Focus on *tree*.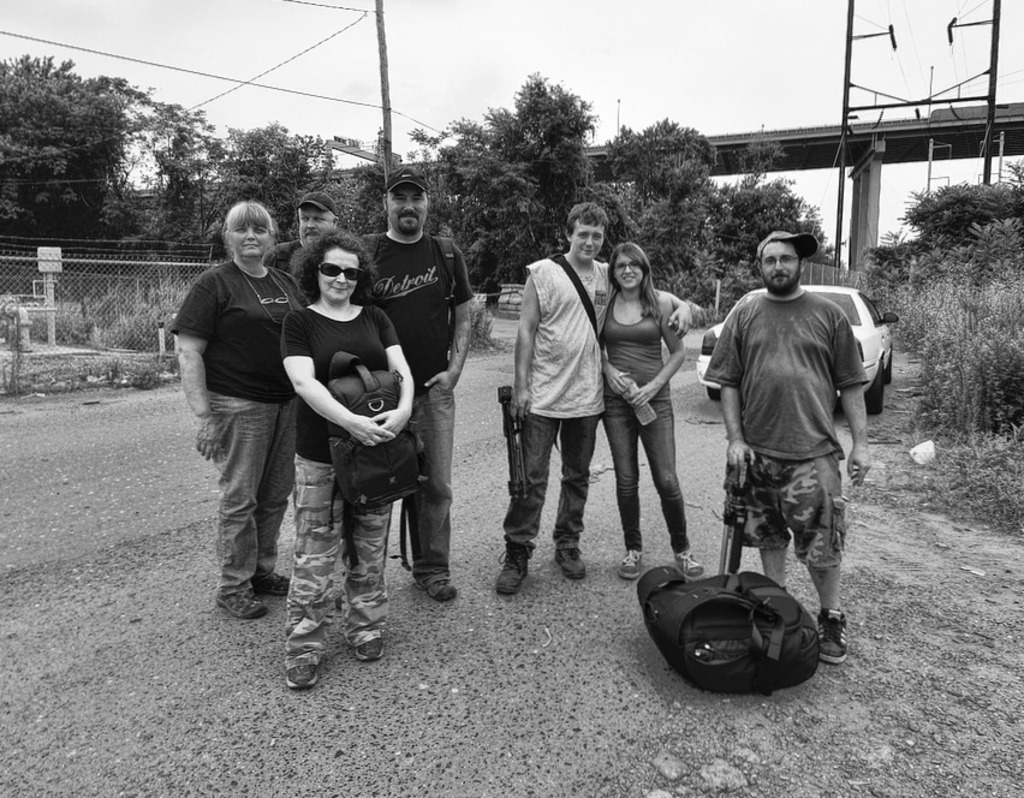
Focused at [left=702, top=168, right=833, bottom=263].
